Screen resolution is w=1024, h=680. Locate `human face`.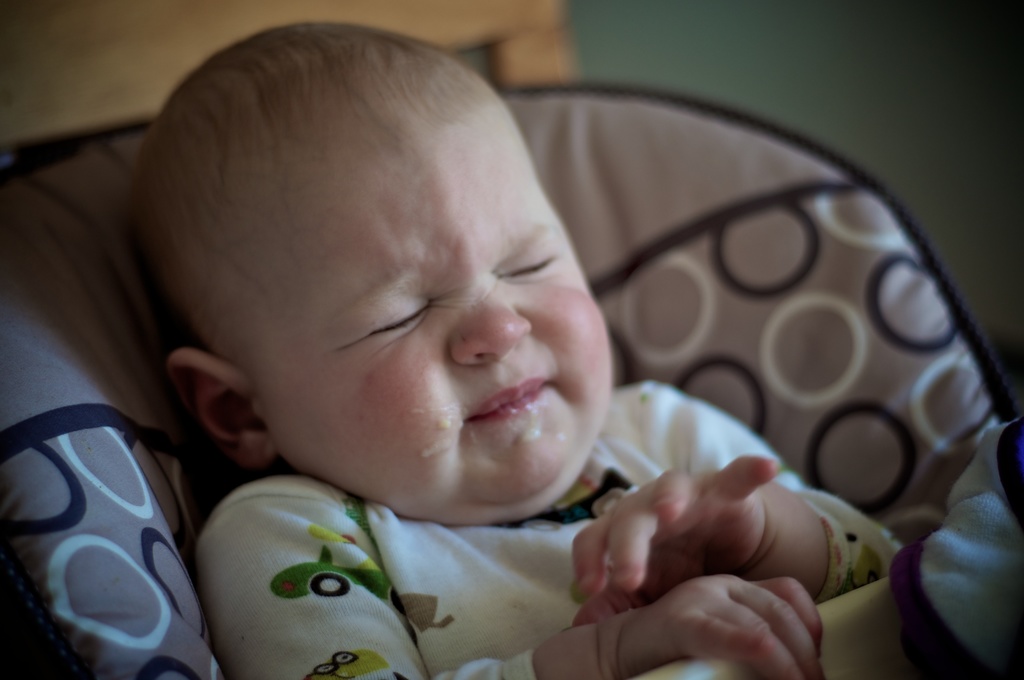
<bbox>237, 115, 607, 506</bbox>.
